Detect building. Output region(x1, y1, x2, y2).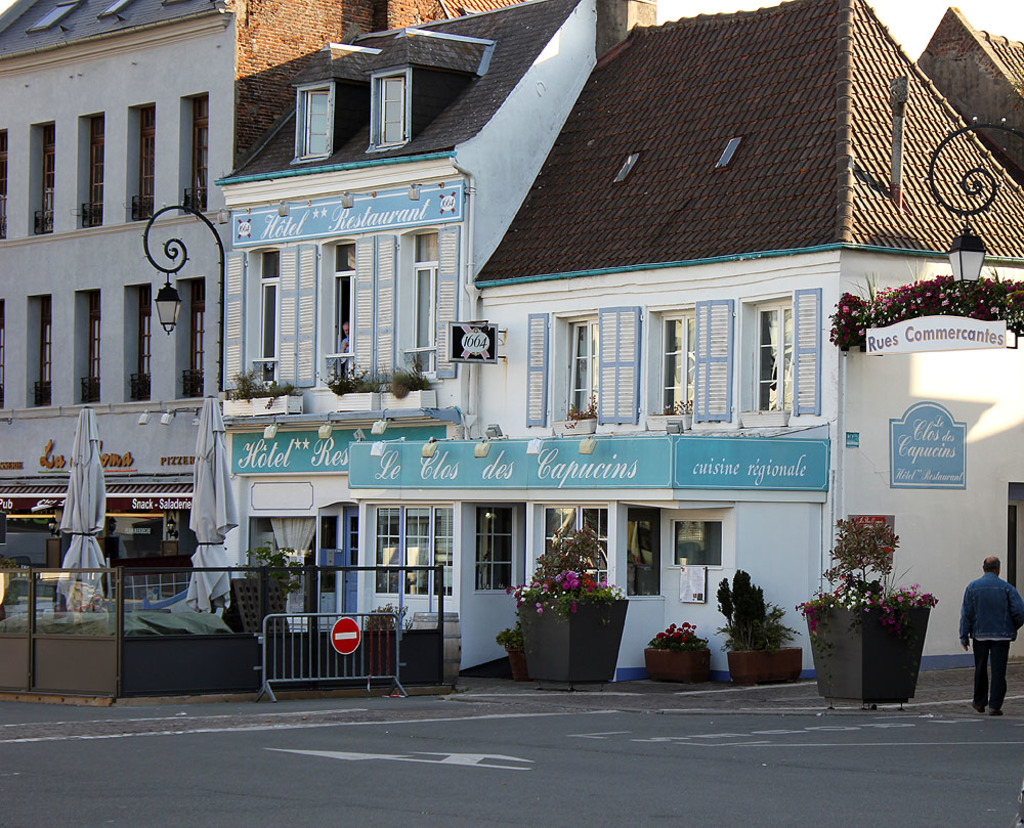
region(0, 0, 536, 576).
